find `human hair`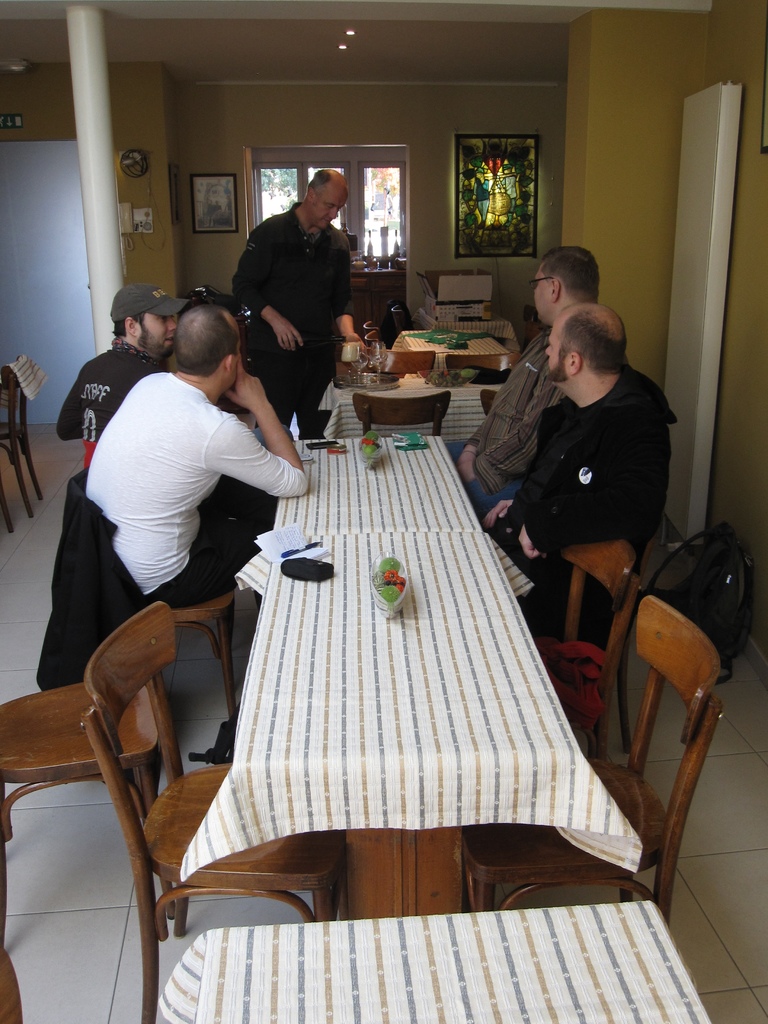
region(534, 241, 599, 304)
